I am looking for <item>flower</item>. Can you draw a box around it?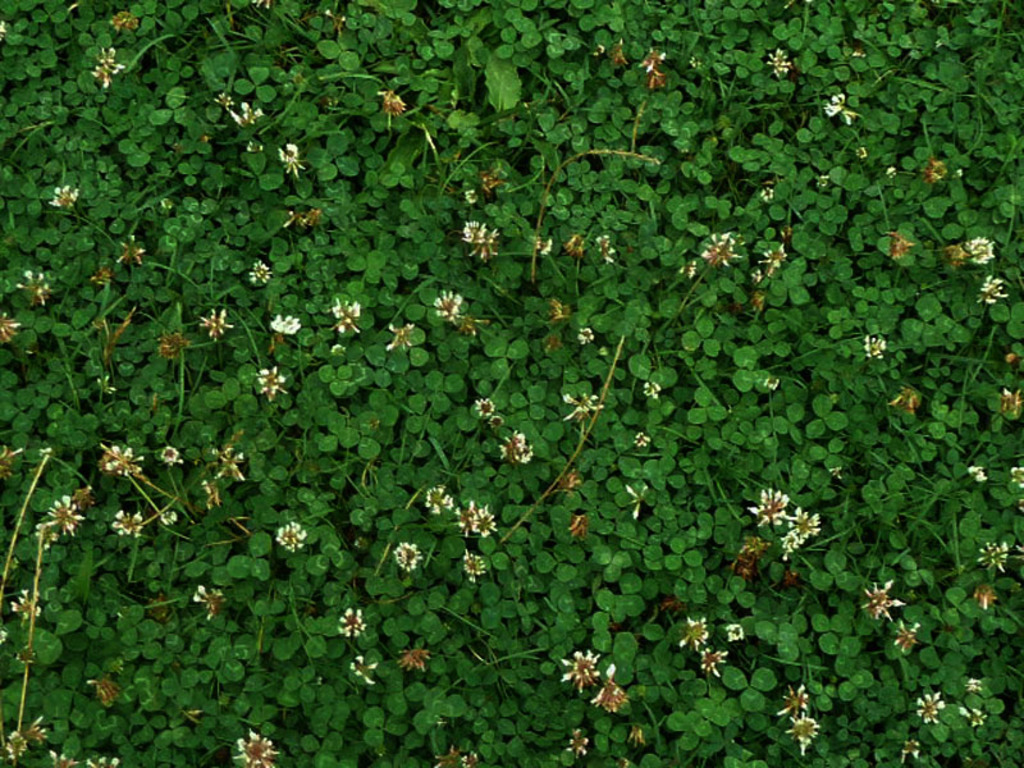
Sure, the bounding box is 228:728:284:767.
